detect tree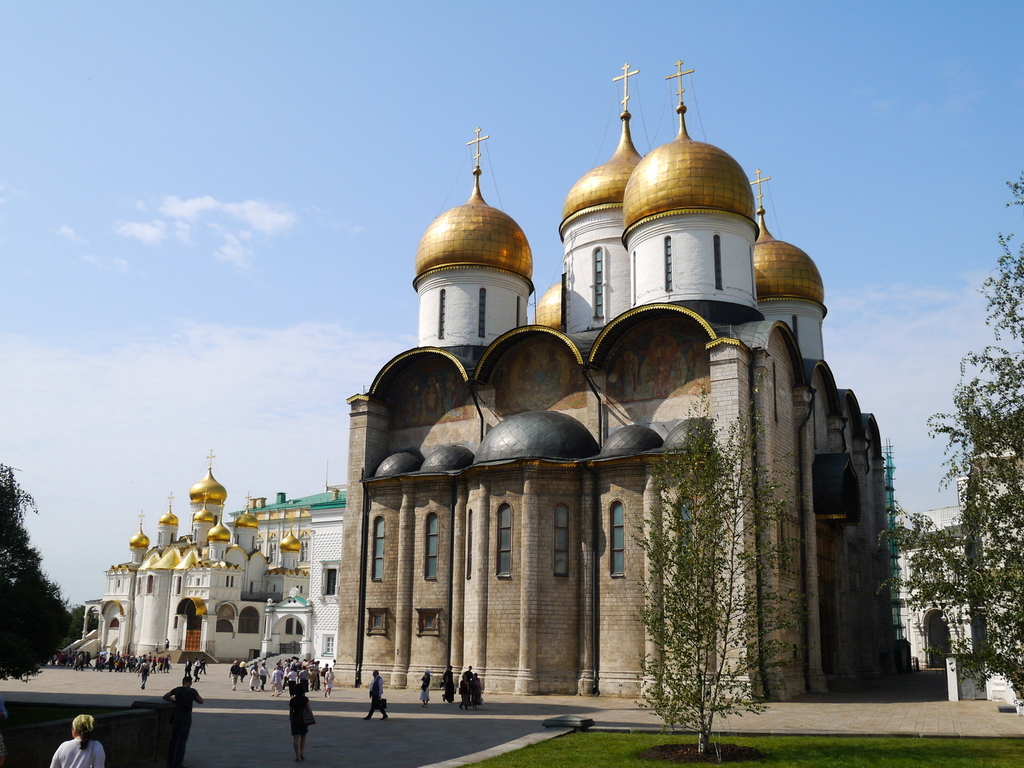
[925, 290, 1021, 701]
